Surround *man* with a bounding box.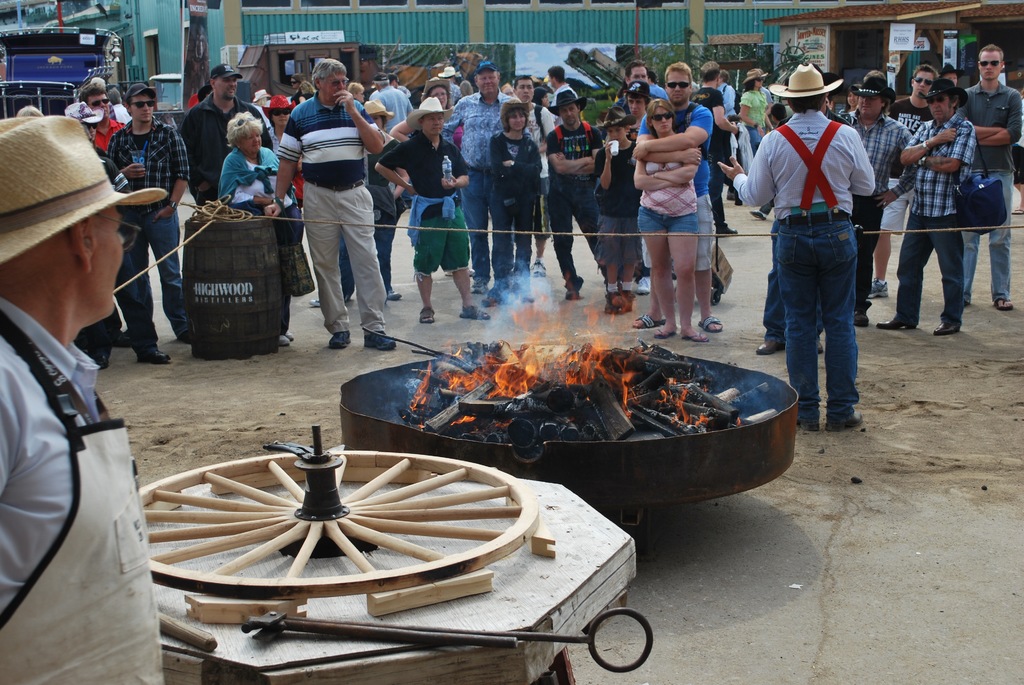
{"x1": 374, "y1": 68, "x2": 418, "y2": 135}.
